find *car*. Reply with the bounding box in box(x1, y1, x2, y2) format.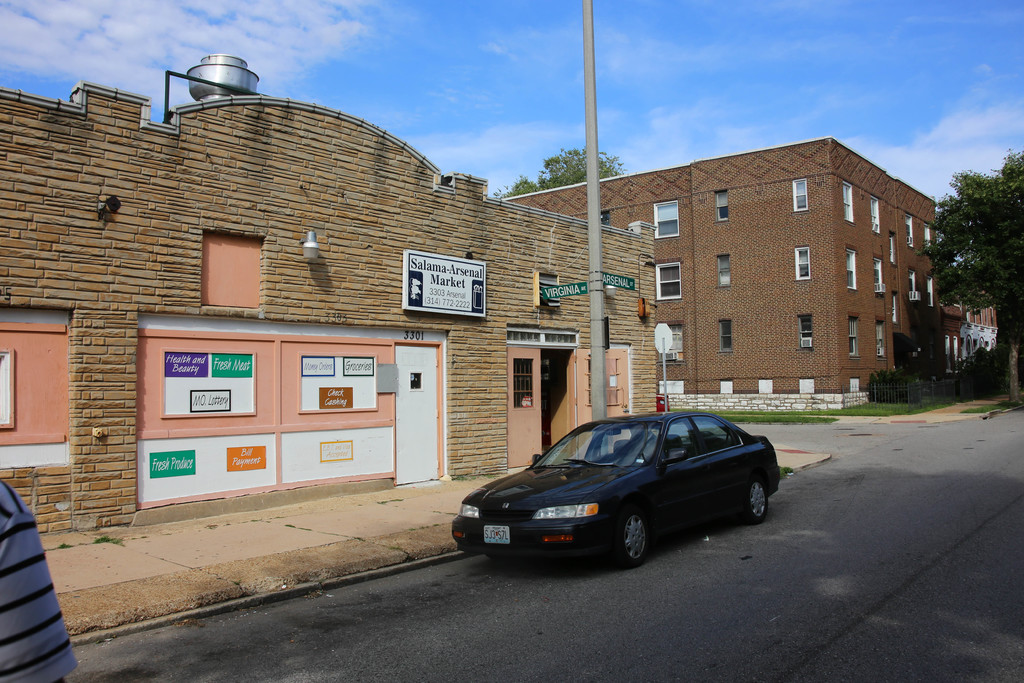
box(415, 420, 784, 575).
